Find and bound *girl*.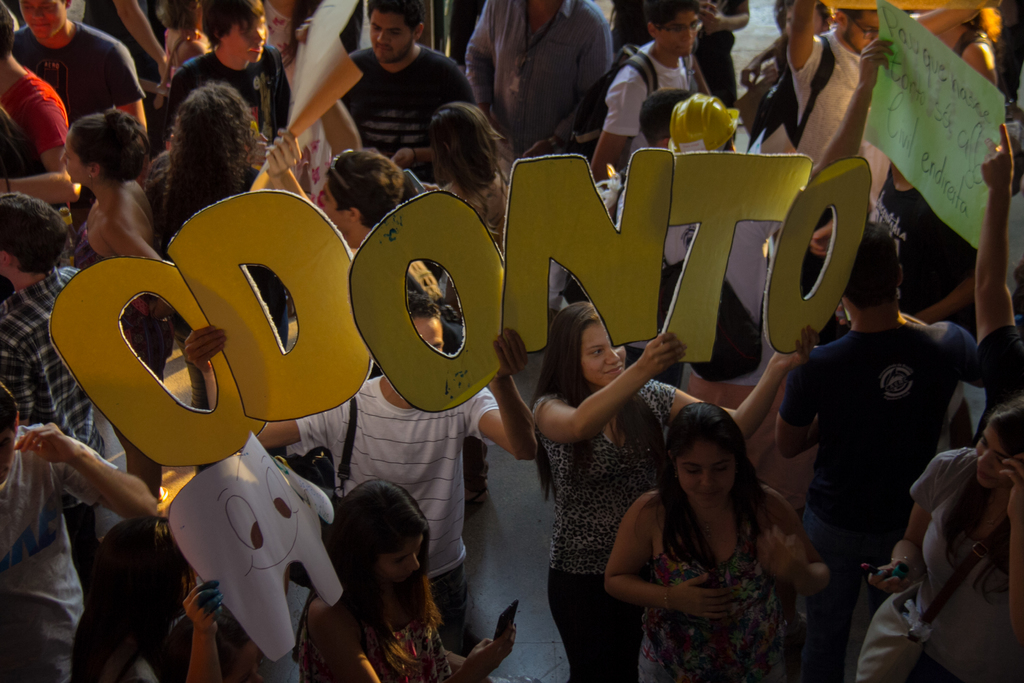
Bound: 527:305:817:682.
